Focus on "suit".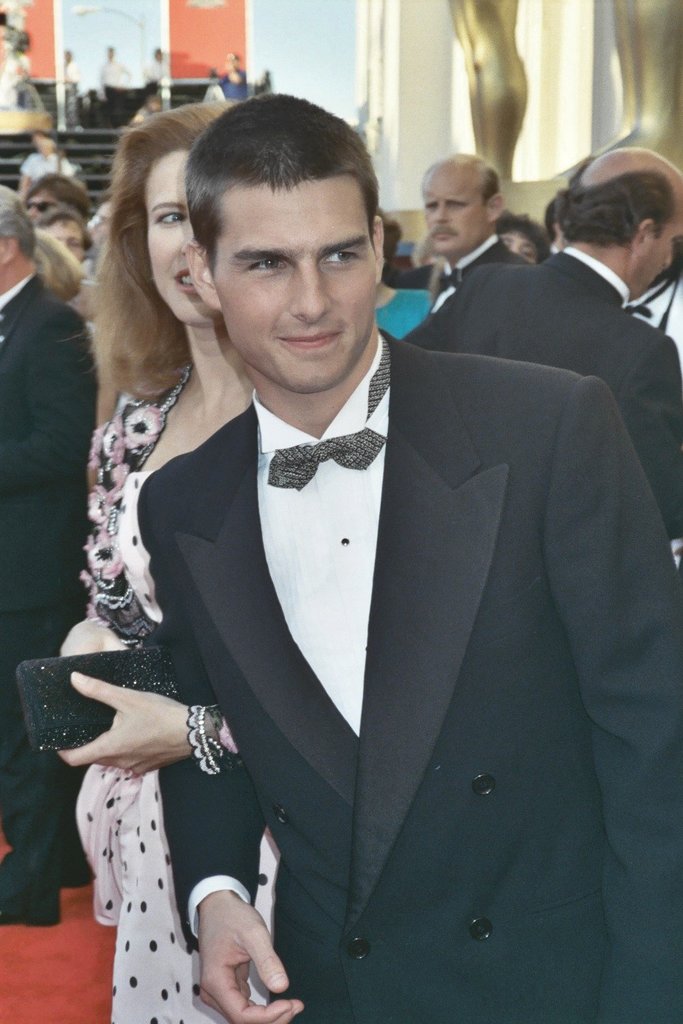
Focused at Rect(44, 206, 649, 1014).
